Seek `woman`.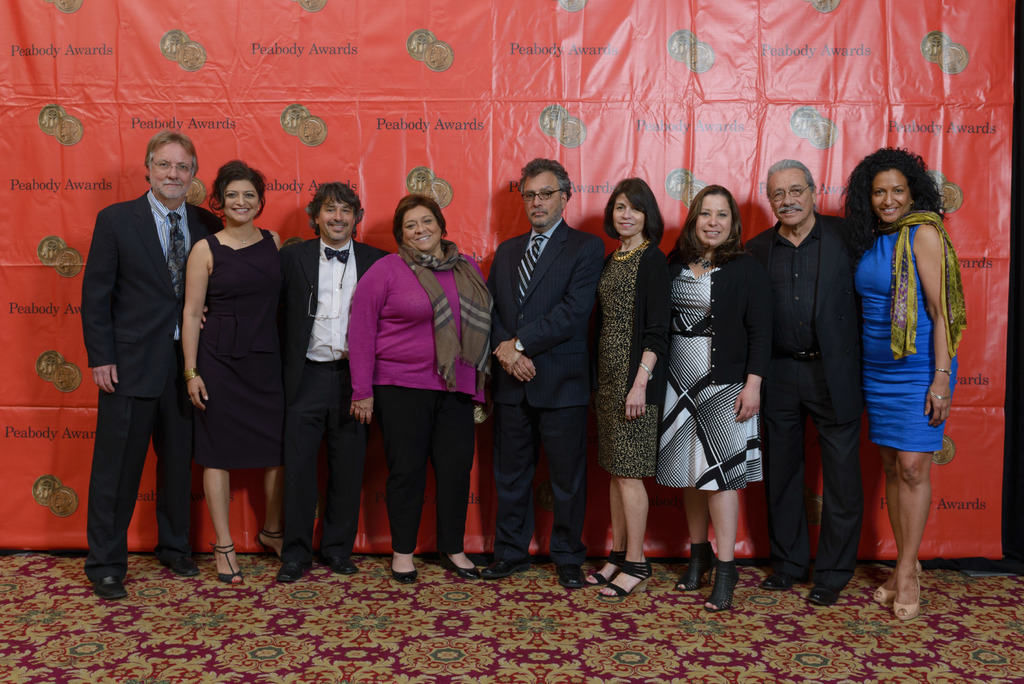
181 160 281 588.
